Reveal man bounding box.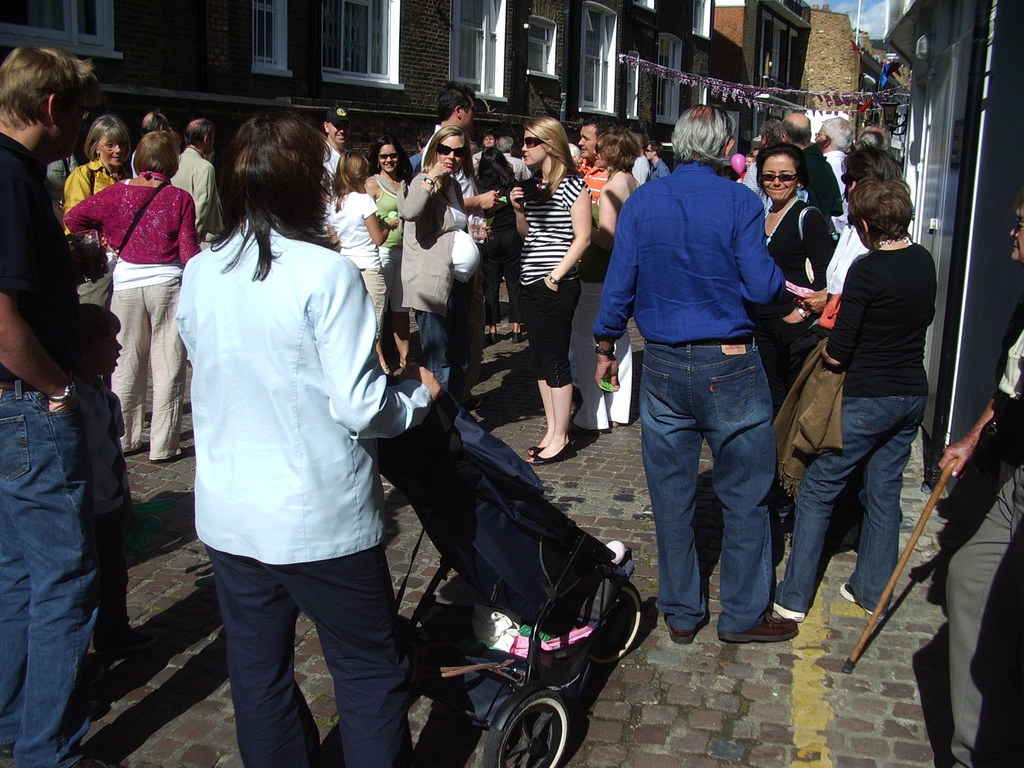
Revealed: left=161, top=121, right=227, bottom=254.
